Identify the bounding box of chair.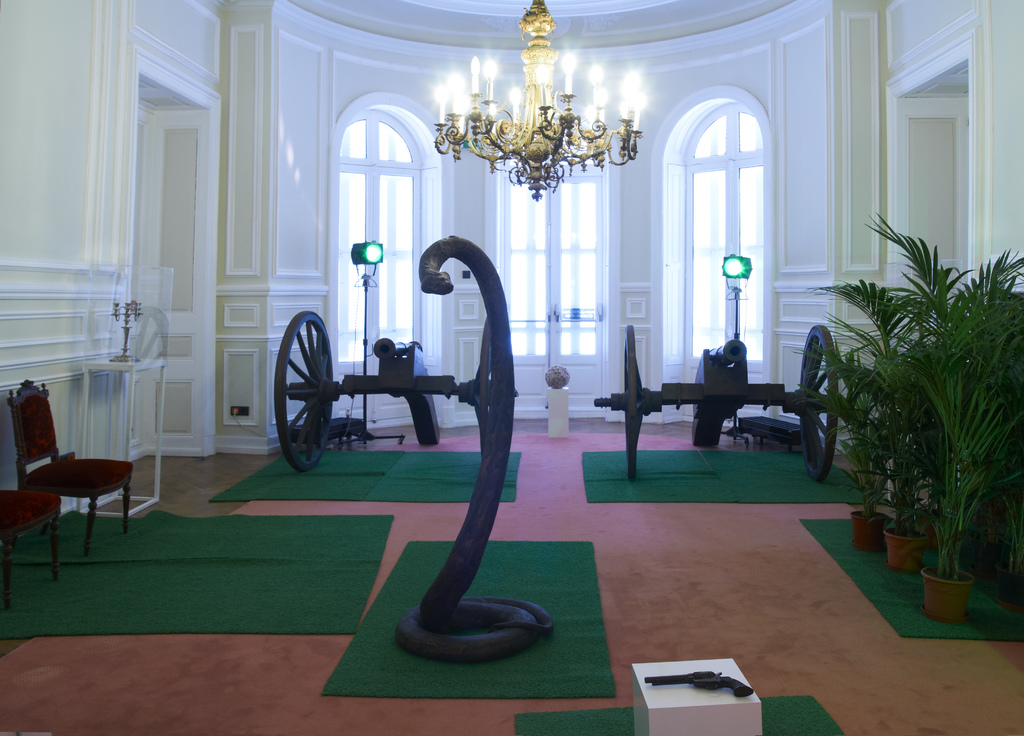
6:391:138:565.
